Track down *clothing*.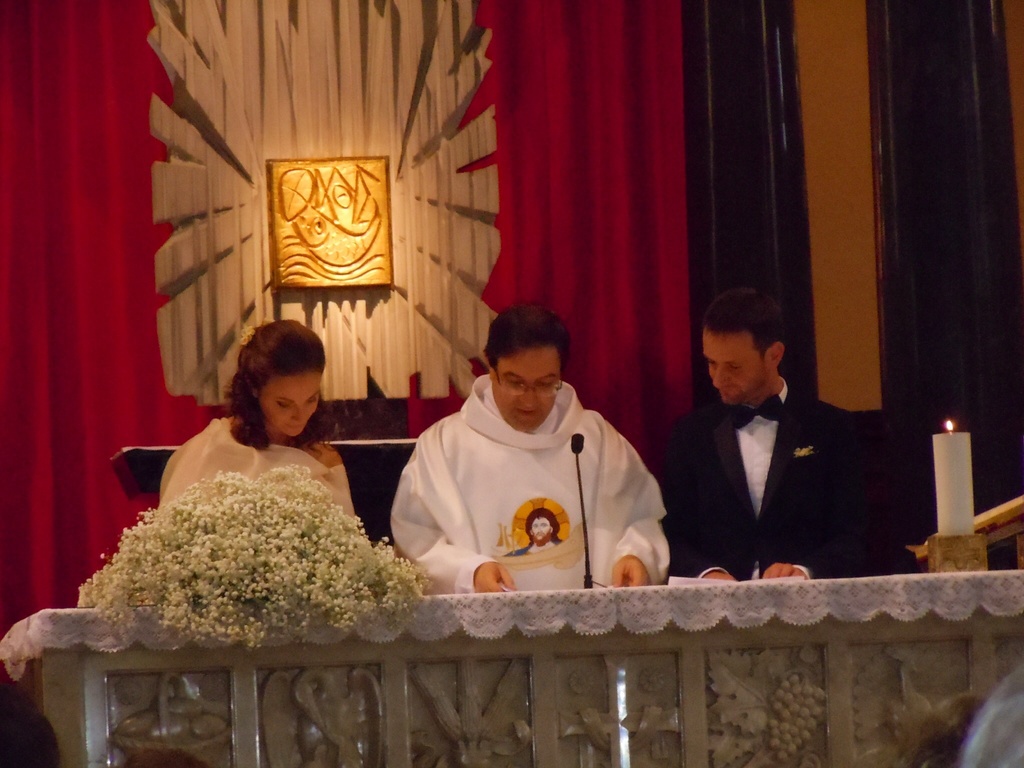
Tracked to box(149, 412, 364, 534).
